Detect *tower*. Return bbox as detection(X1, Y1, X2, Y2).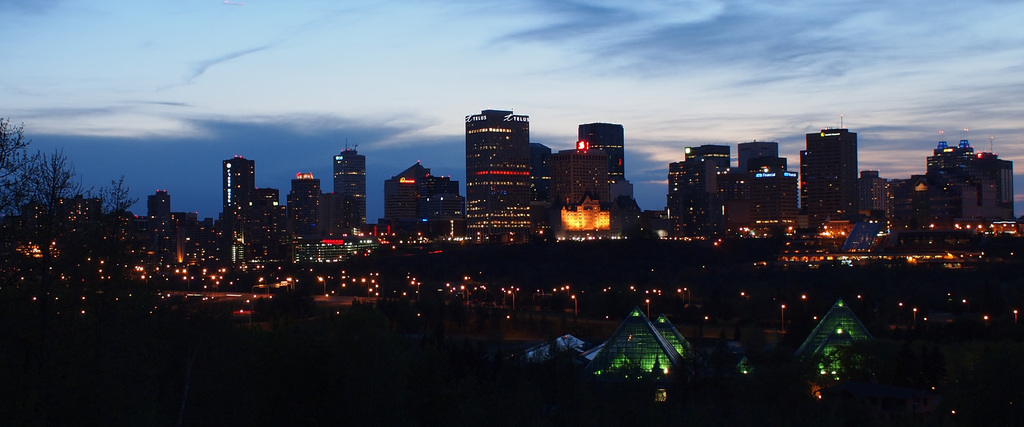
detection(679, 141, 735, 235).
